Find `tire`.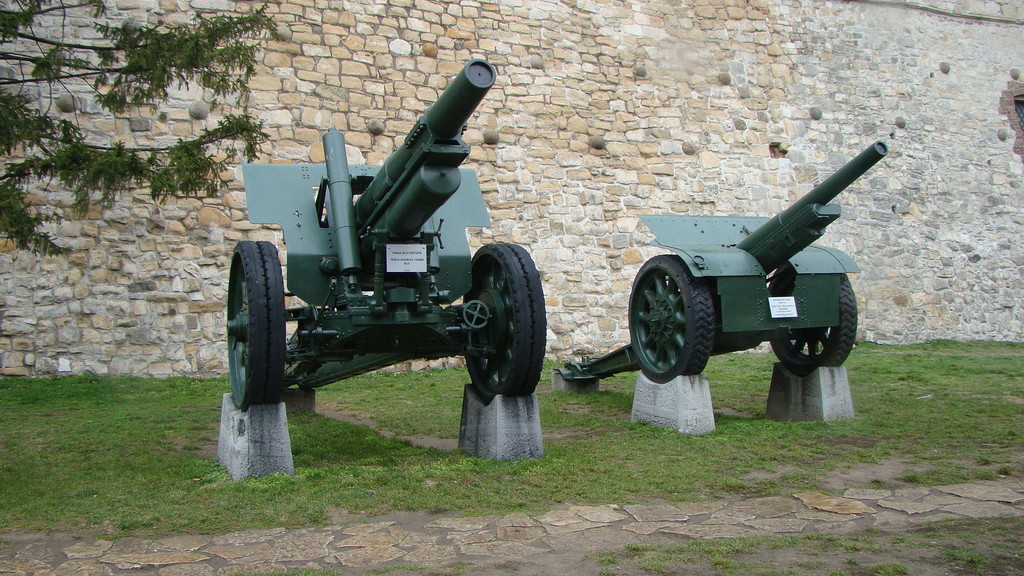
bbox(624, 251, 714, 382).
